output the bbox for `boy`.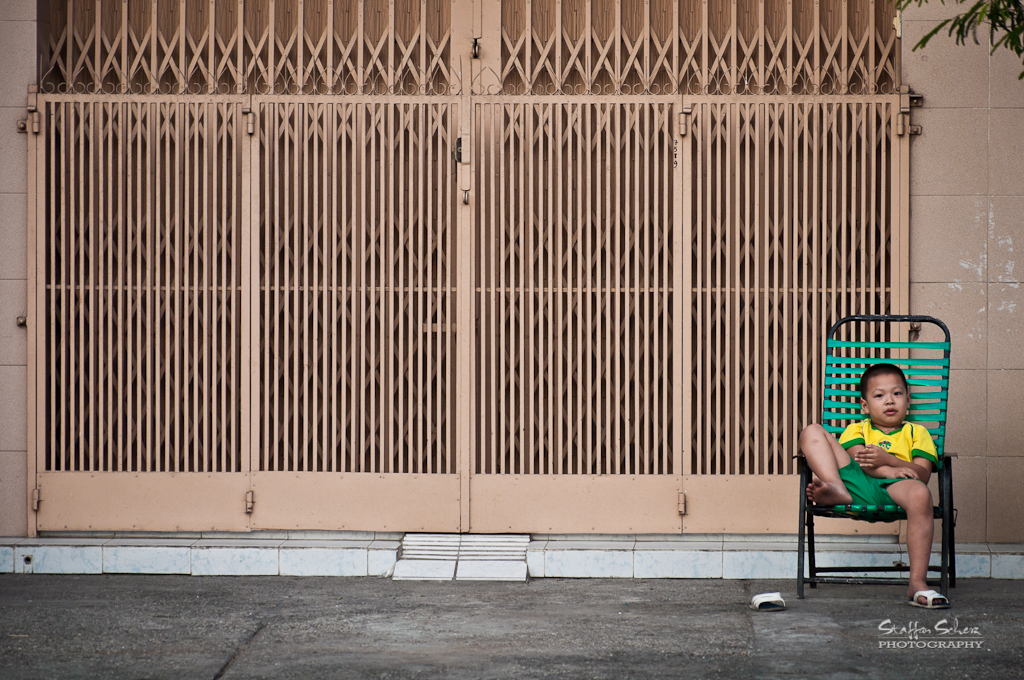
x1=796 y1=363 x2=956 y2=610.
